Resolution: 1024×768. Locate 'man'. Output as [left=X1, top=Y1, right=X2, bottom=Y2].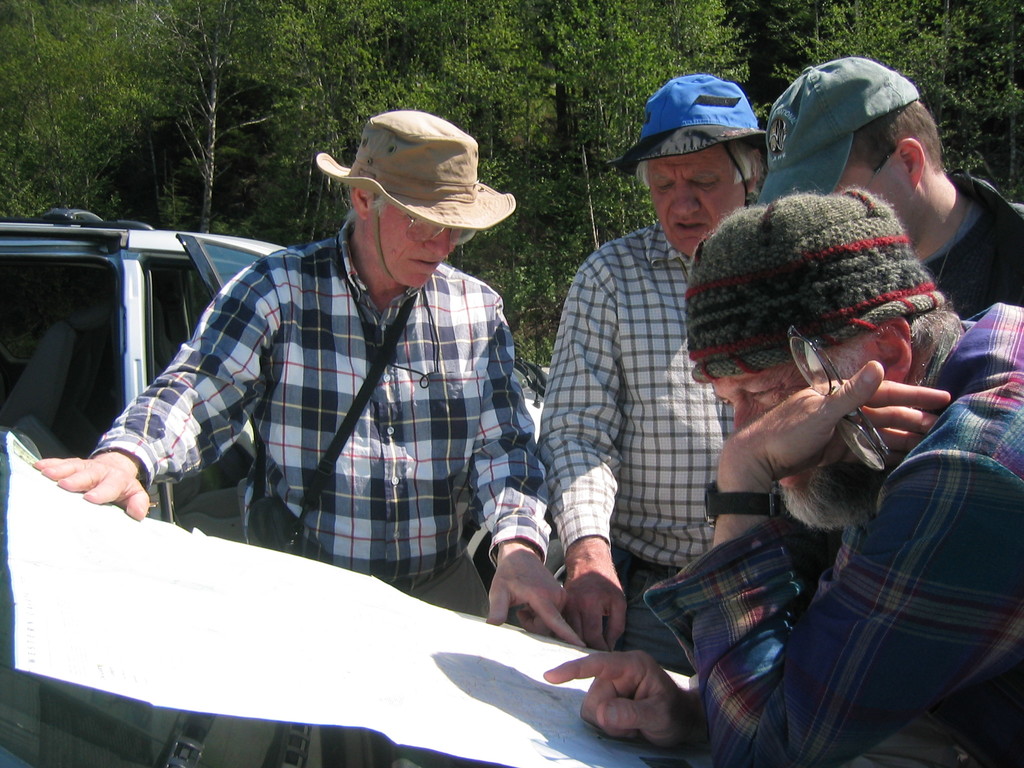
[left=541, top=188, right=1022, bottom=767].
